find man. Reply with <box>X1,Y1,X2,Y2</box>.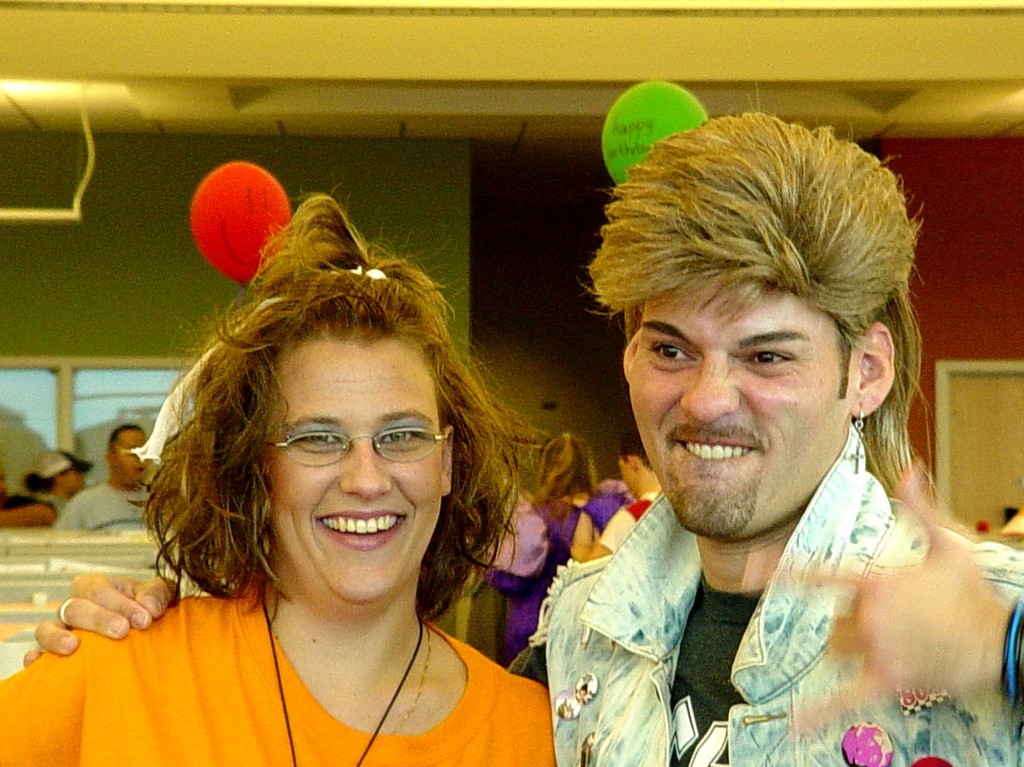
<box>7,82,1023,766</box>.
